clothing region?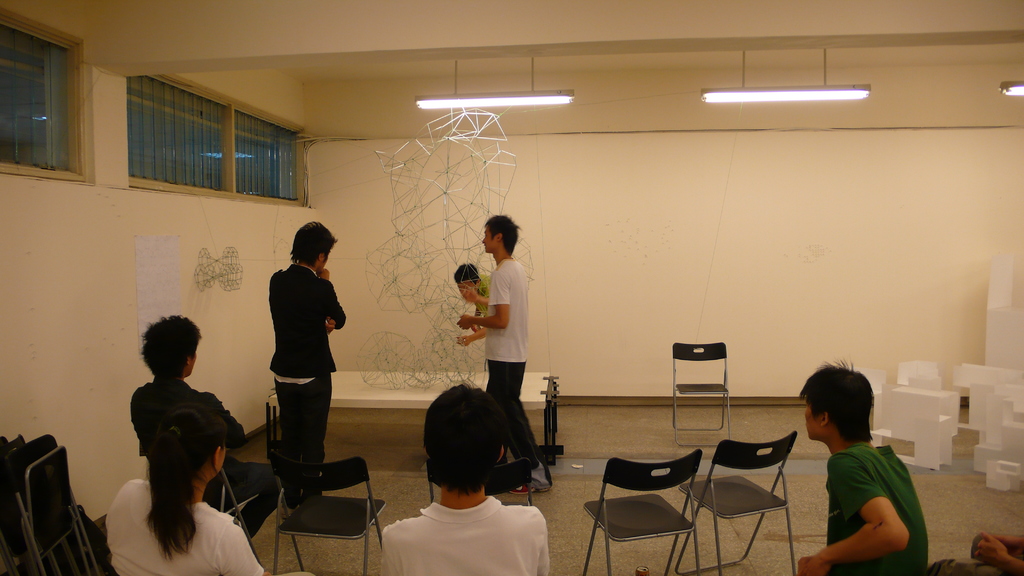
region(481, 254, 547, 493)
